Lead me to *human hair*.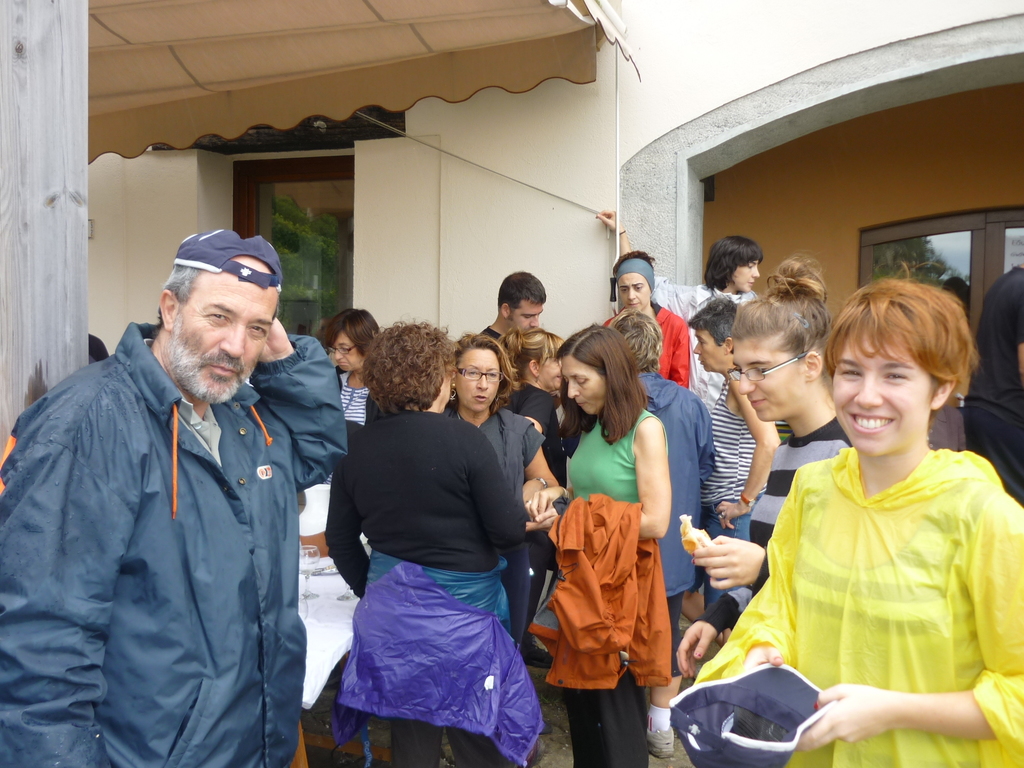
Lead to bbox=(608, 307, 665, 371).
